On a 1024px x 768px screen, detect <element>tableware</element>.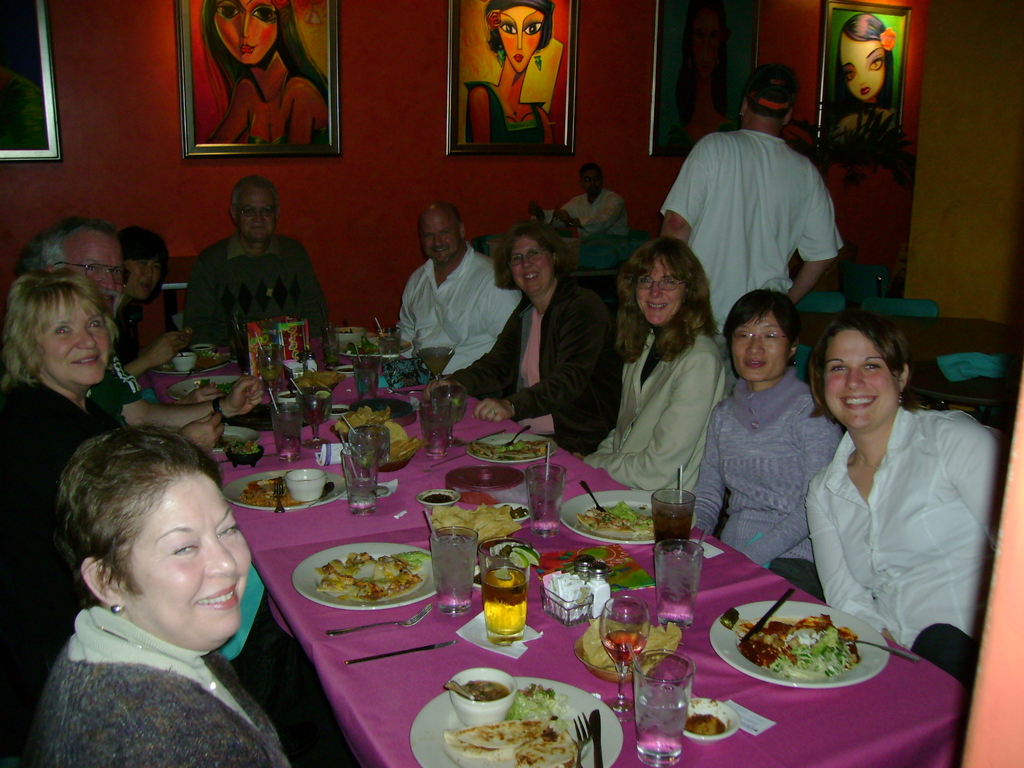
region(838, 634, 918, 658).
